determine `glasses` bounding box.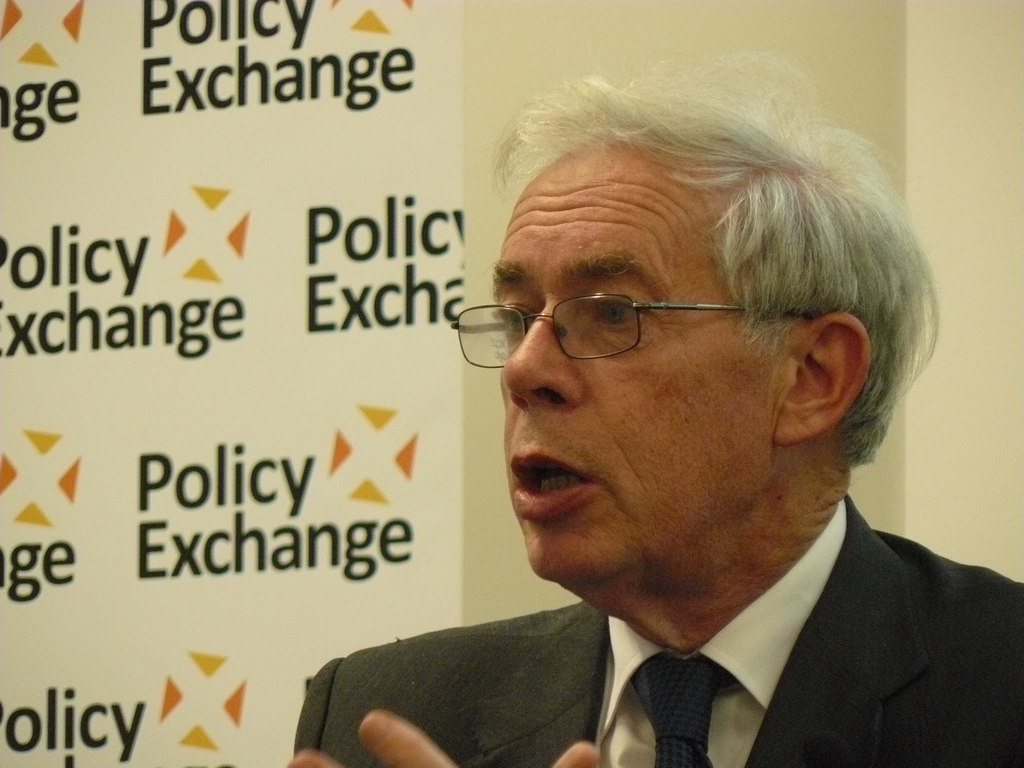
Determined: <region>447, 269, 755, 374</region>.
